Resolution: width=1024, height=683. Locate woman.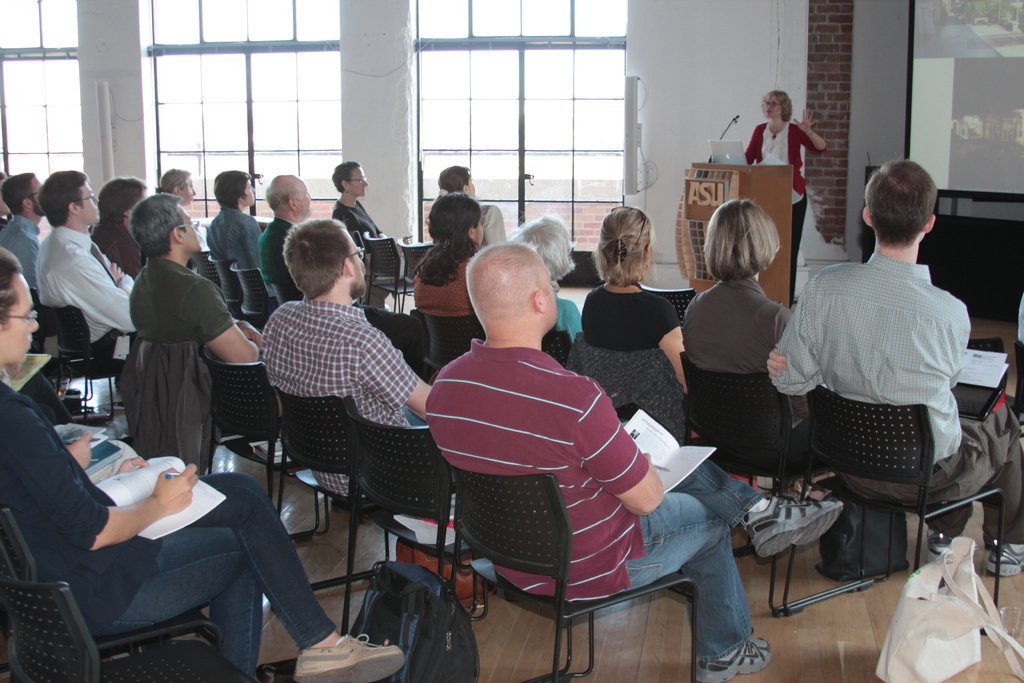
x1=436 y1=163 x2=510 y2=251.
